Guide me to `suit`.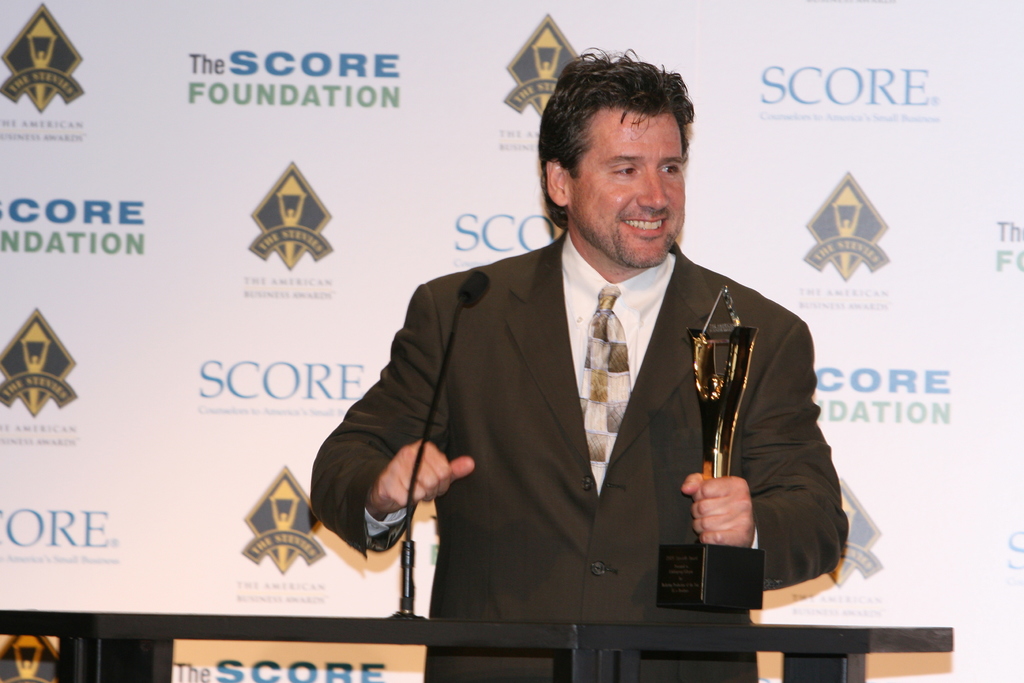
Guidance: region(310, 233, 856, 680).
